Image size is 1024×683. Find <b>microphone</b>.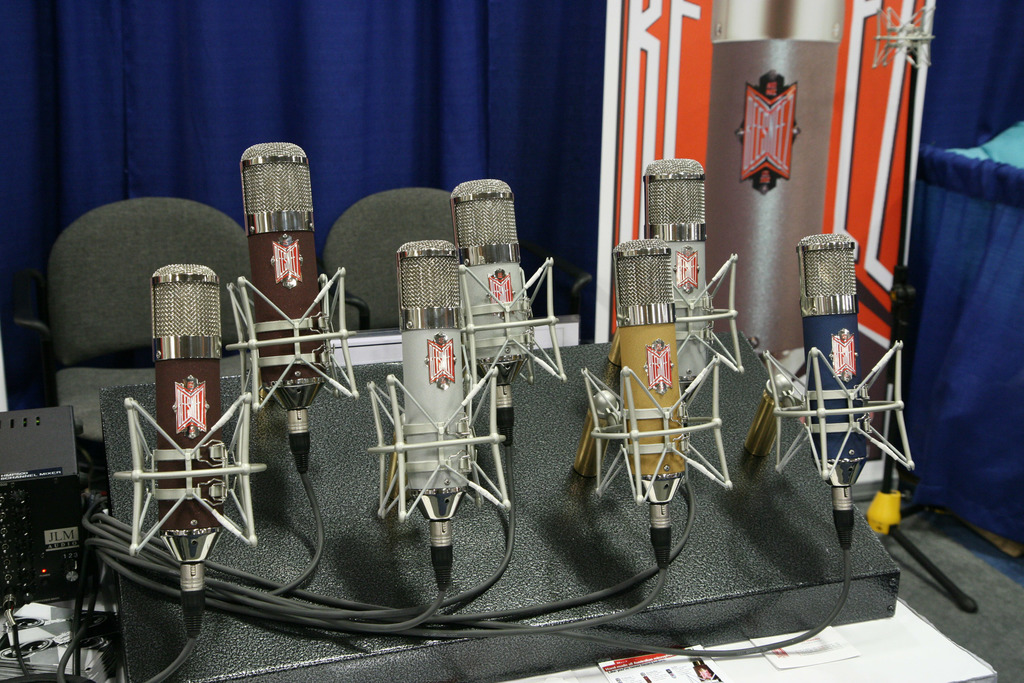
box(387, 232, 480, 604).
